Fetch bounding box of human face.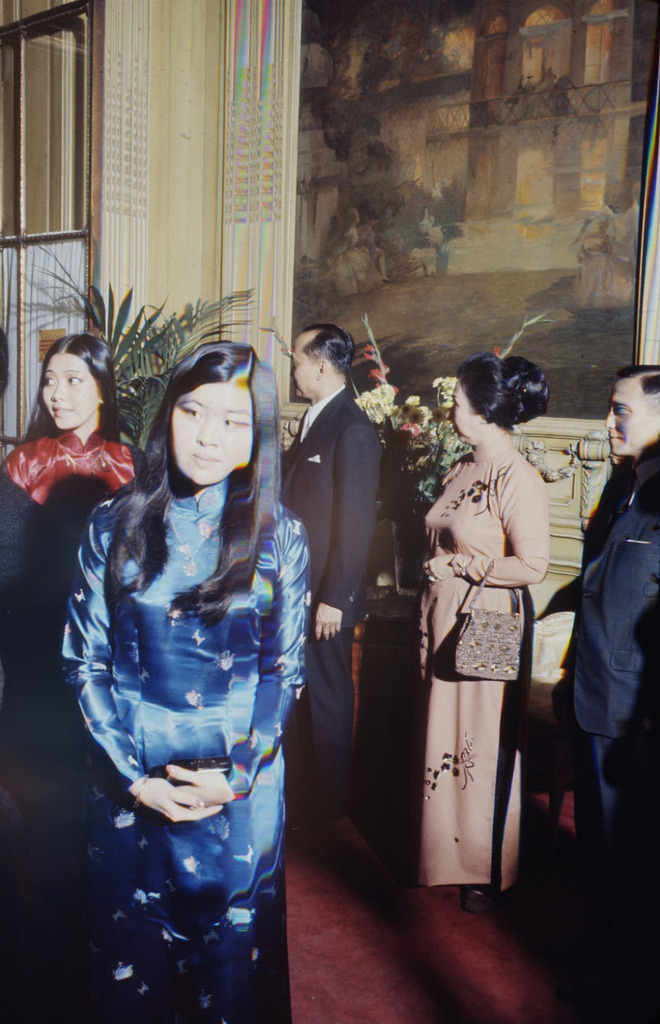
Bbox: detection(42, 358, 101, 433).
